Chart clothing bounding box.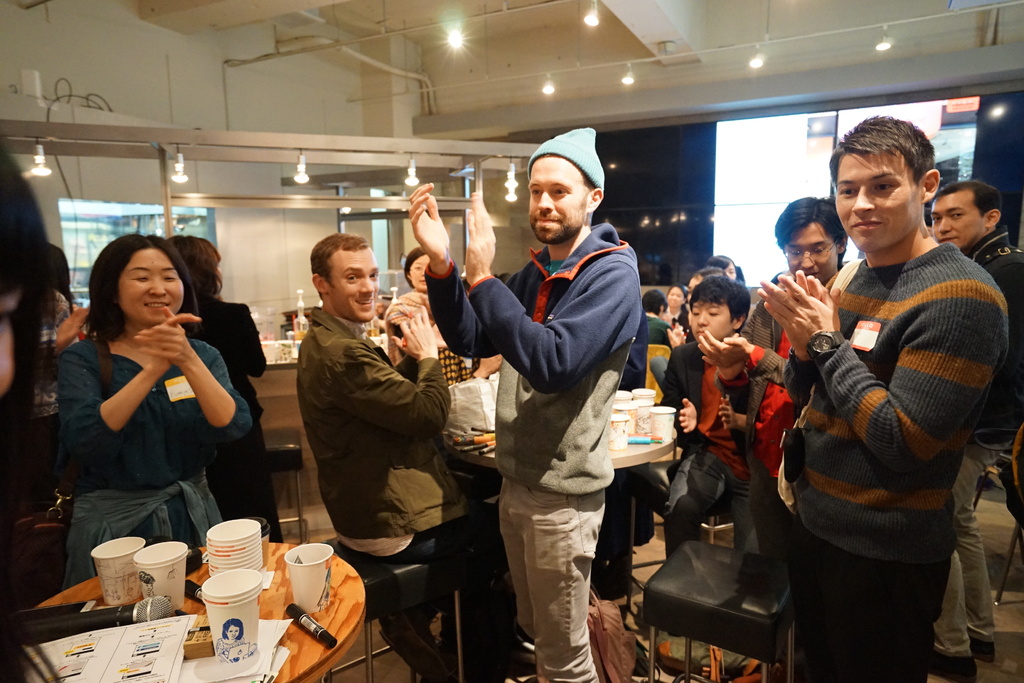
Charted: pyautogui.locateOnScreen(962, 227, 1023, 652).
